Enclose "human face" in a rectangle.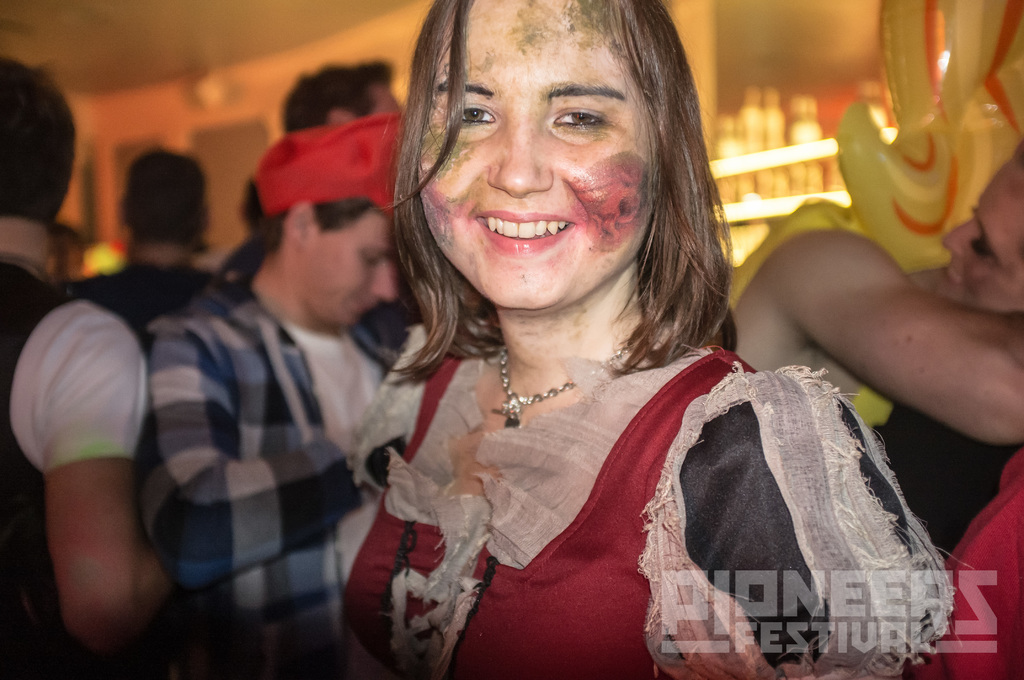
[x1=417, y1=0, x2=659, y2=312].
